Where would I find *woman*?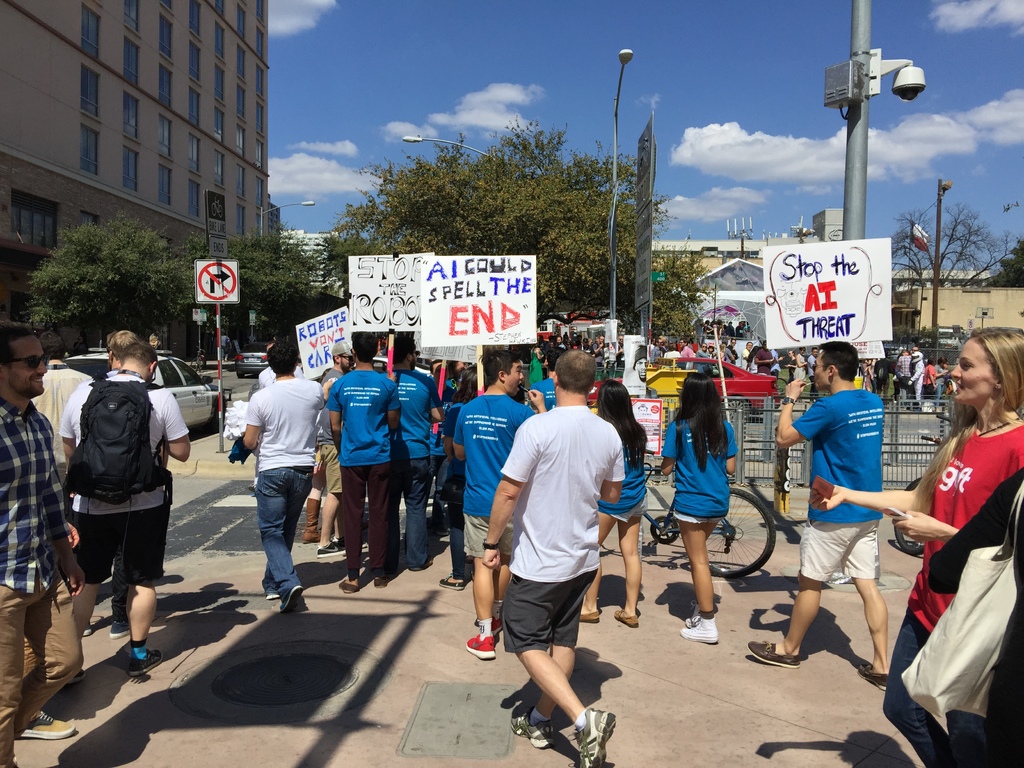
At bbox(578, 386, 643, 626).
